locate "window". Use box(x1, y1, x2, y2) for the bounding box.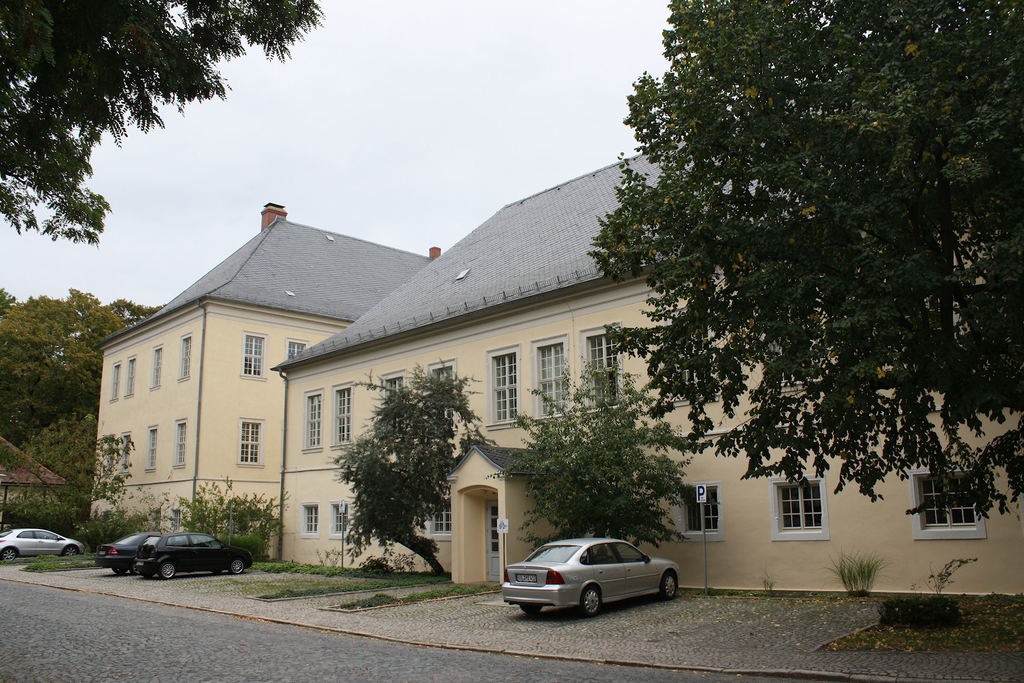
box(662, 308, 718, 402).
